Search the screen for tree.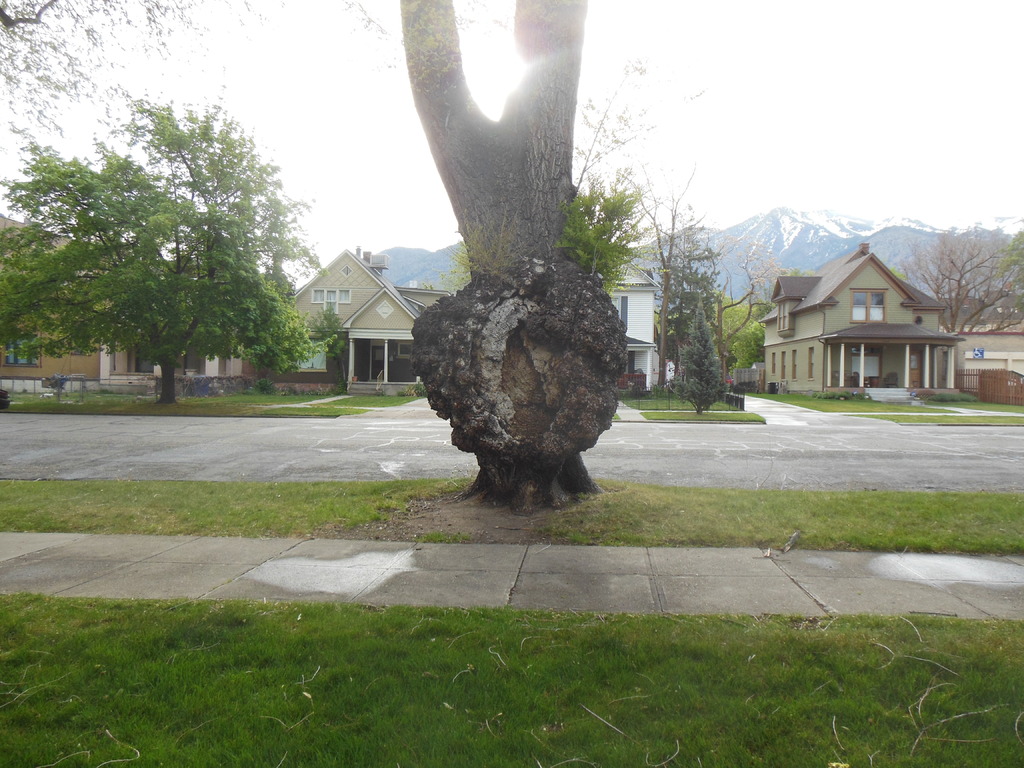
Found at Rect(0, 0, 234, 180).
